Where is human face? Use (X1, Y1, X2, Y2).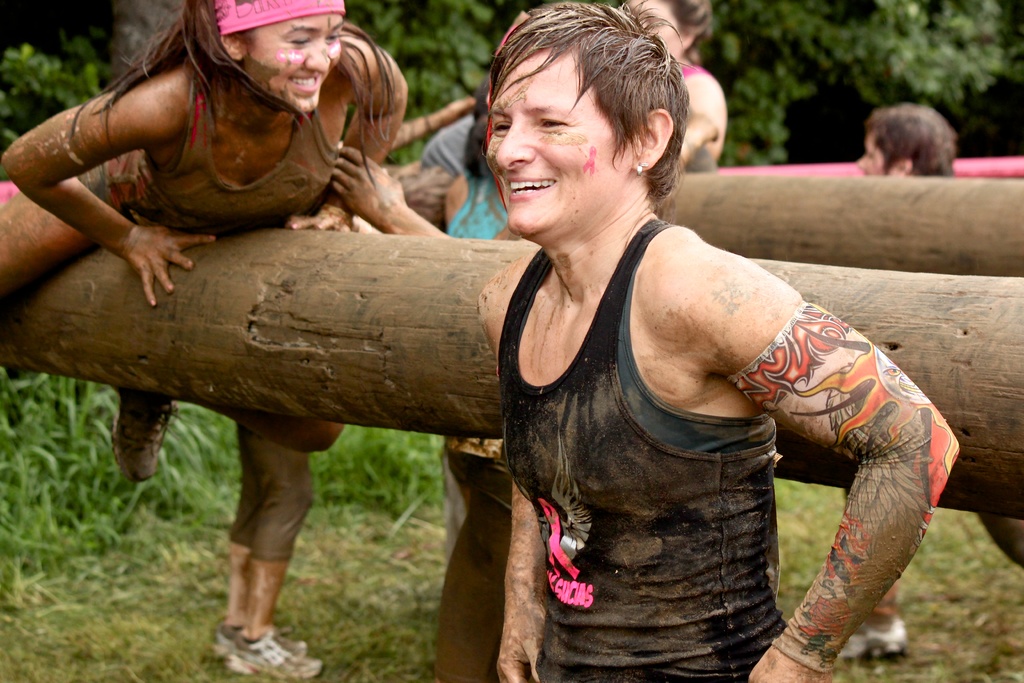
(482, 41, 641, 236).
